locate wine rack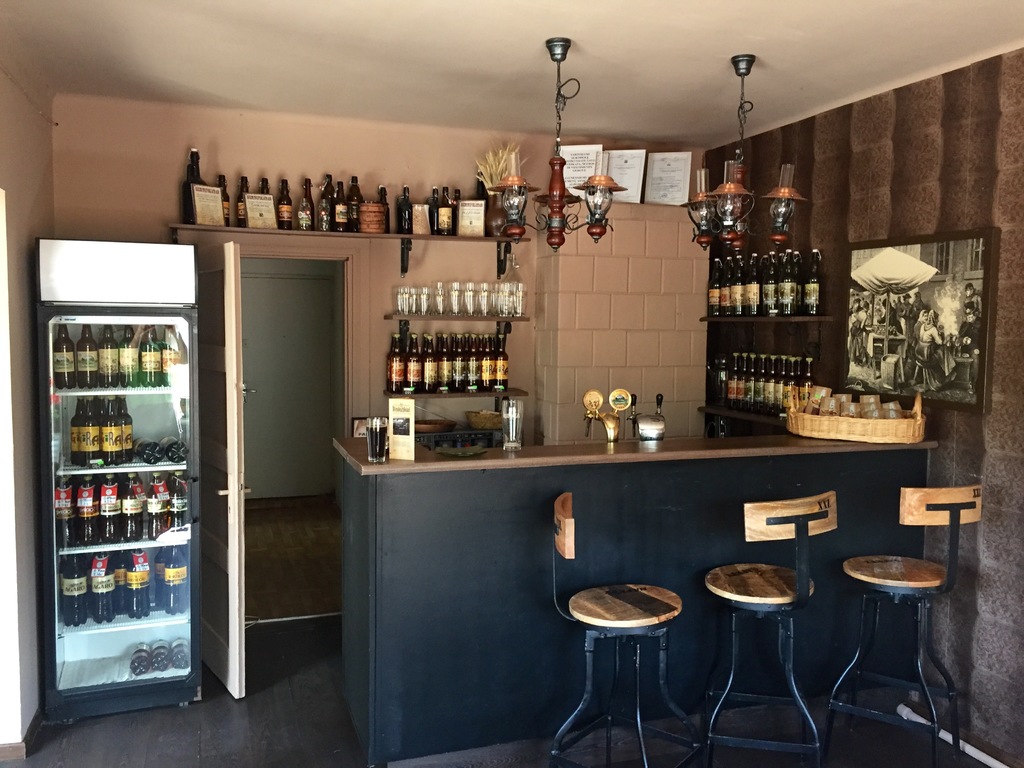
(x1=168, y1=143, x2=534, y2=250)
